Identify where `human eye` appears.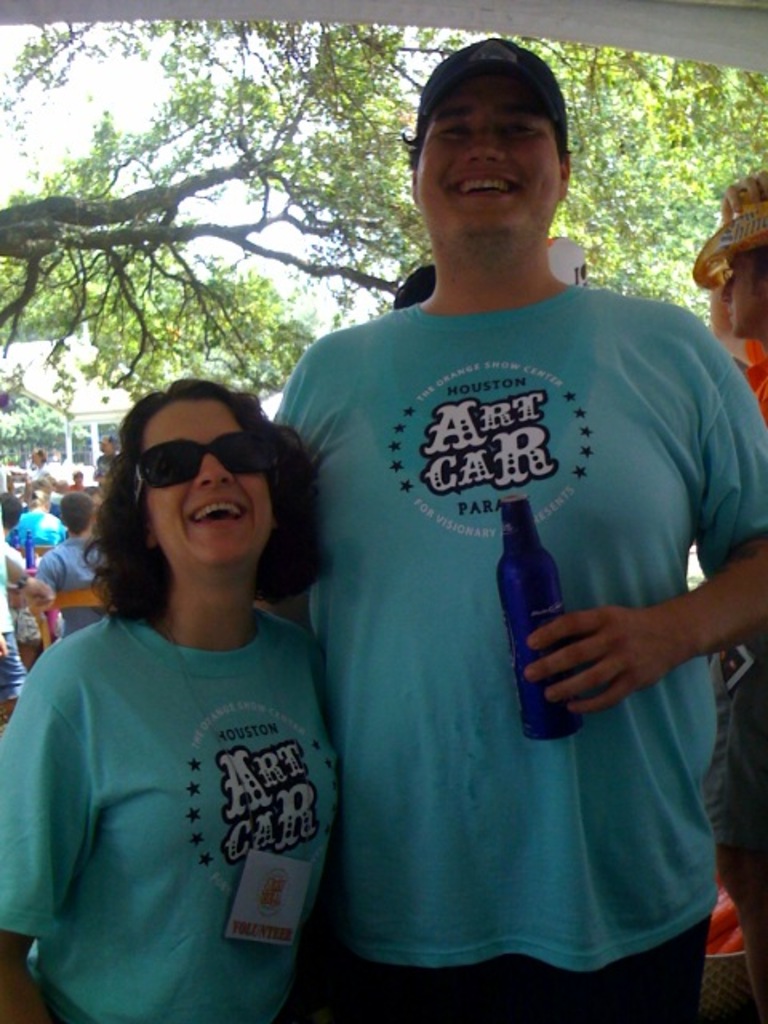
Appears at (432, 120, 469, 141).
